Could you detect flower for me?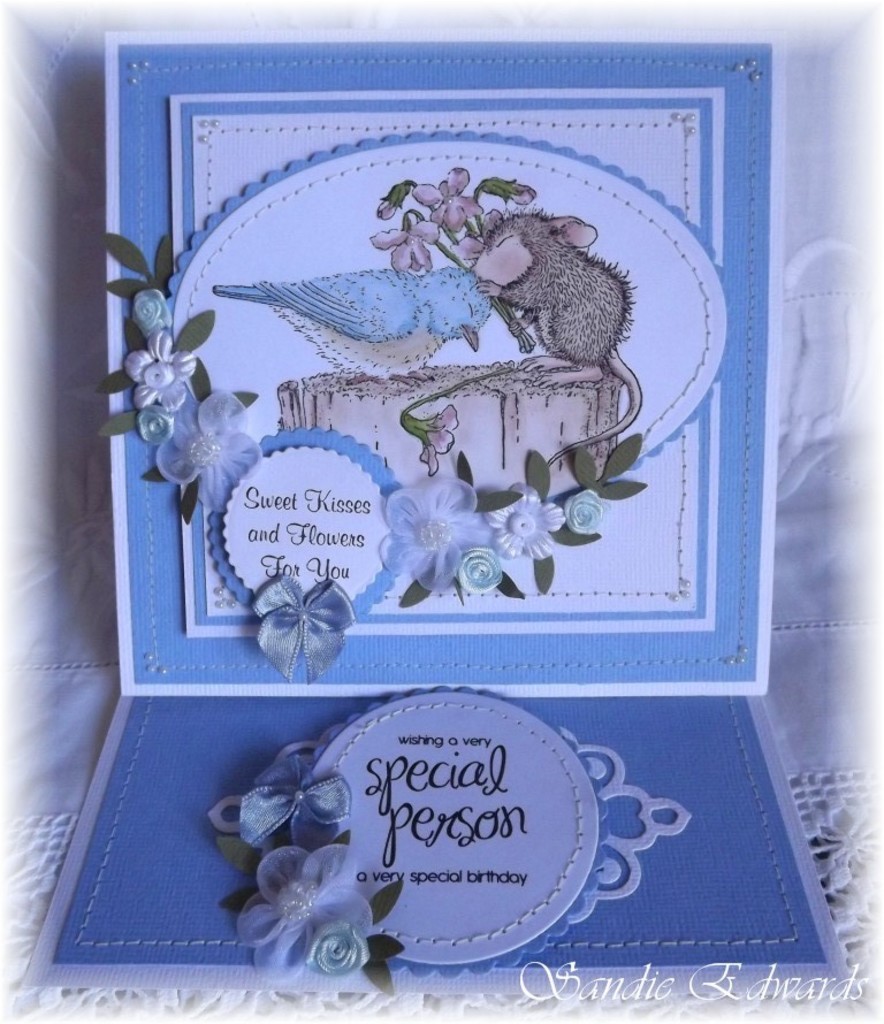
Detection result: <region>413, 404, 463, 471</region>.
